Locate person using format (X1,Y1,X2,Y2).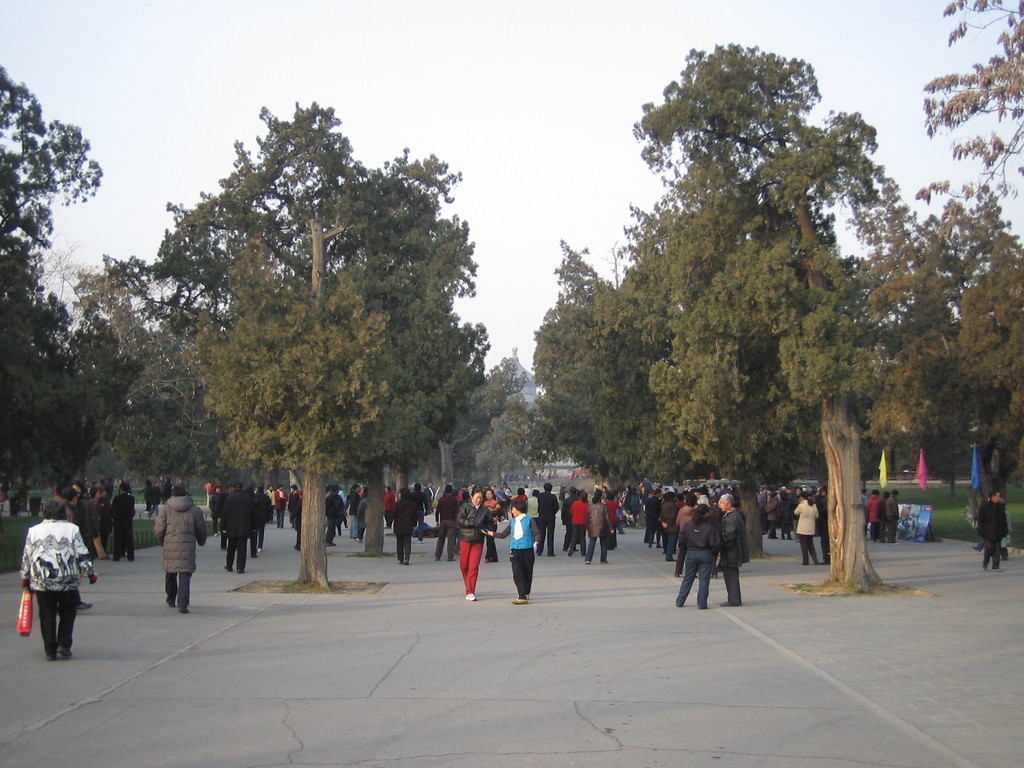
(976,492,1014,564).
